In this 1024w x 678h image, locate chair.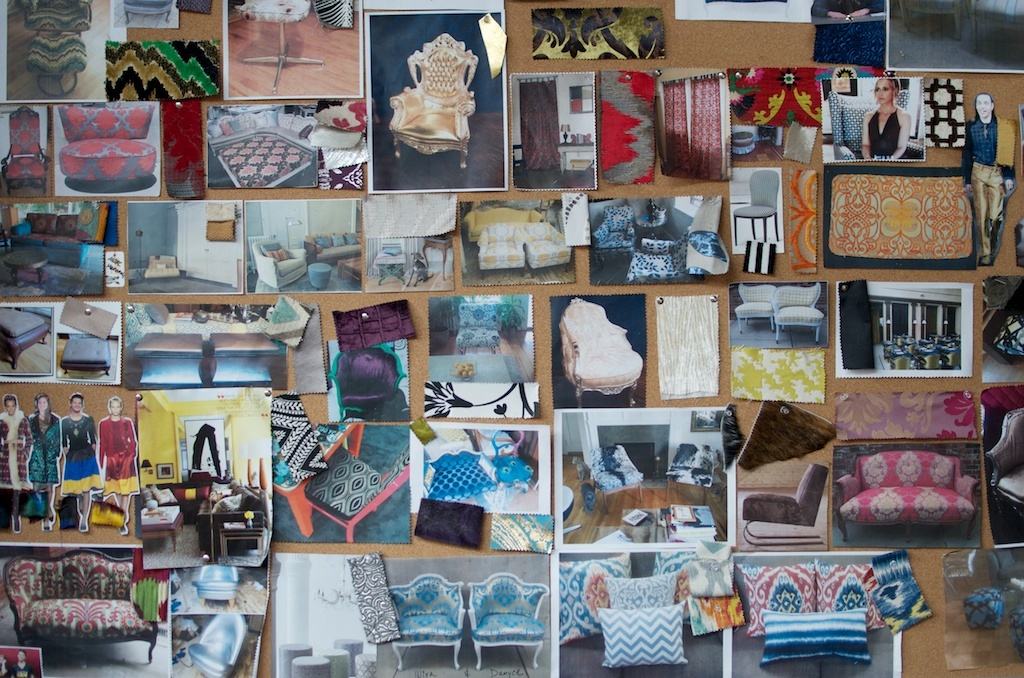
Bounding box: select_region(376, 237, 408, 281).
